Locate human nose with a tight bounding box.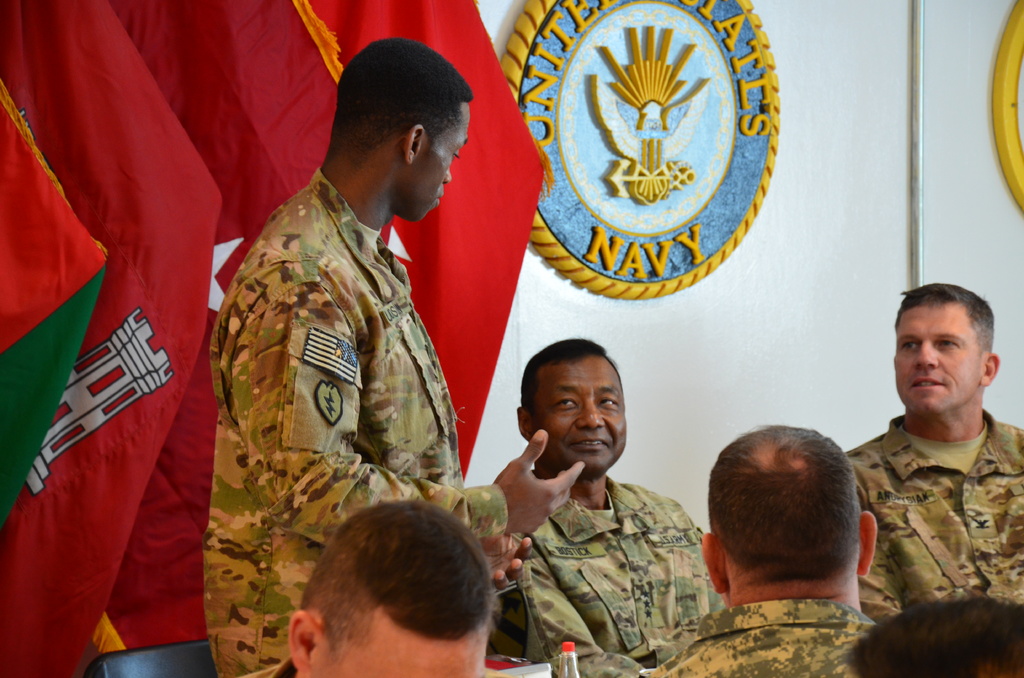
x1=442 y1=170 x2=456 y2=184.
